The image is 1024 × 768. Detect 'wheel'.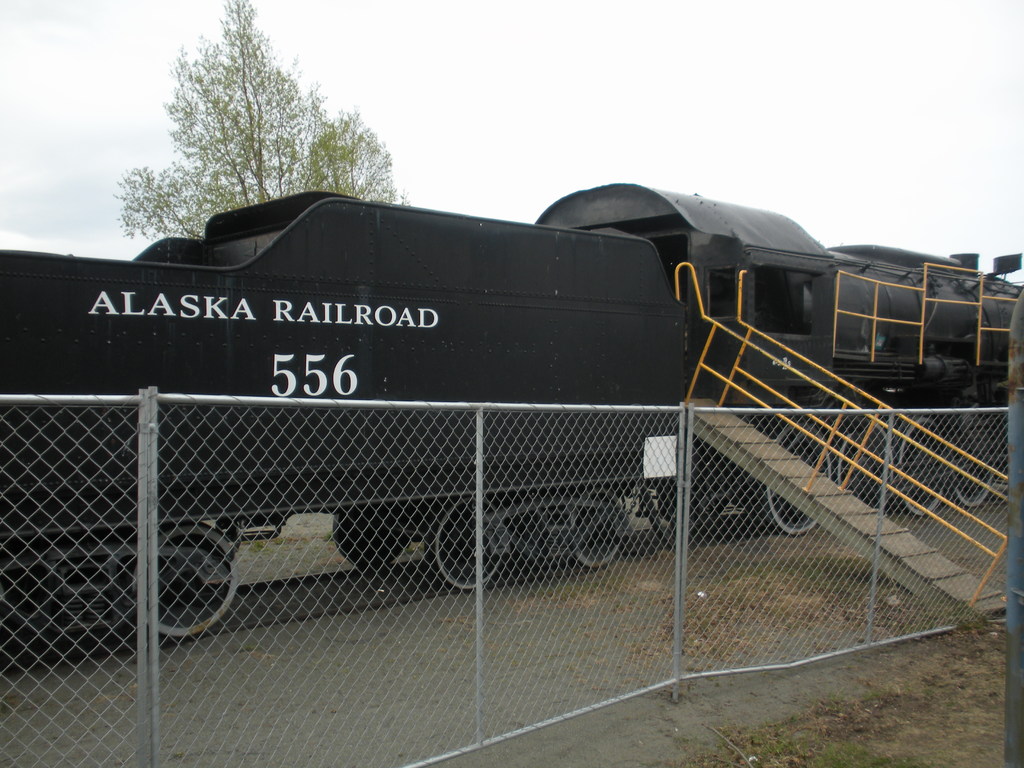
Detection: left=758, top=415, right=831, bottom=540.
